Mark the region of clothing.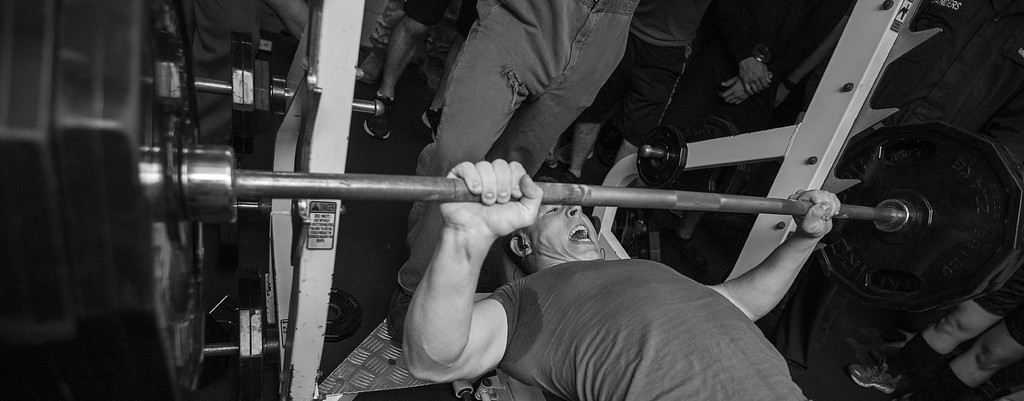
Region: bbox=(369, 0, 459, 61).
